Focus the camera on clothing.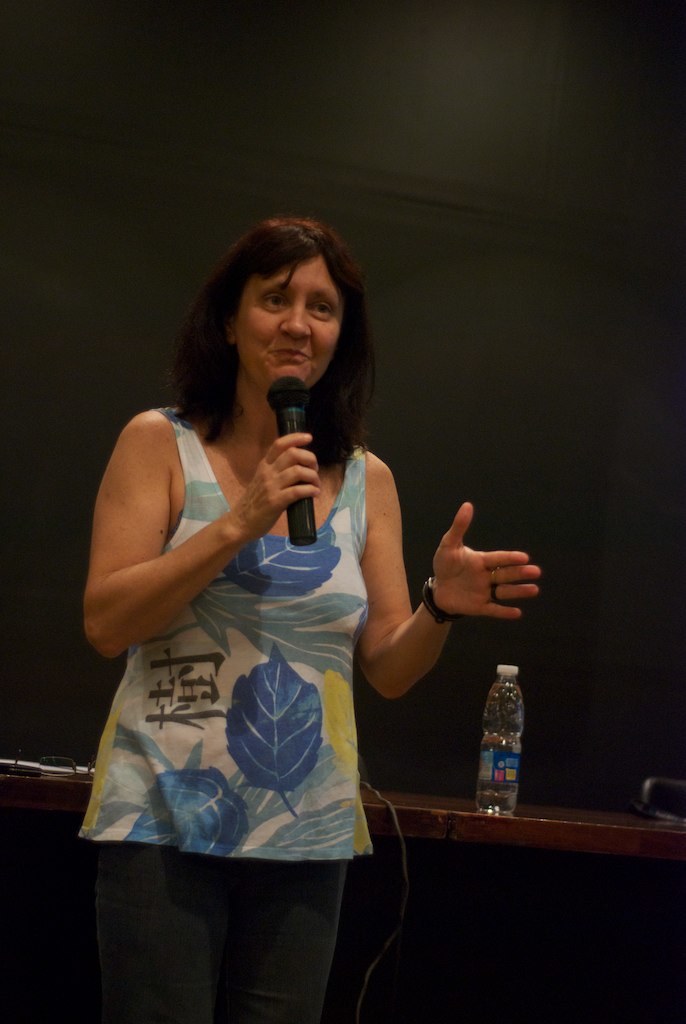
Focus region: bbox(74, 398, 373, 1023).
